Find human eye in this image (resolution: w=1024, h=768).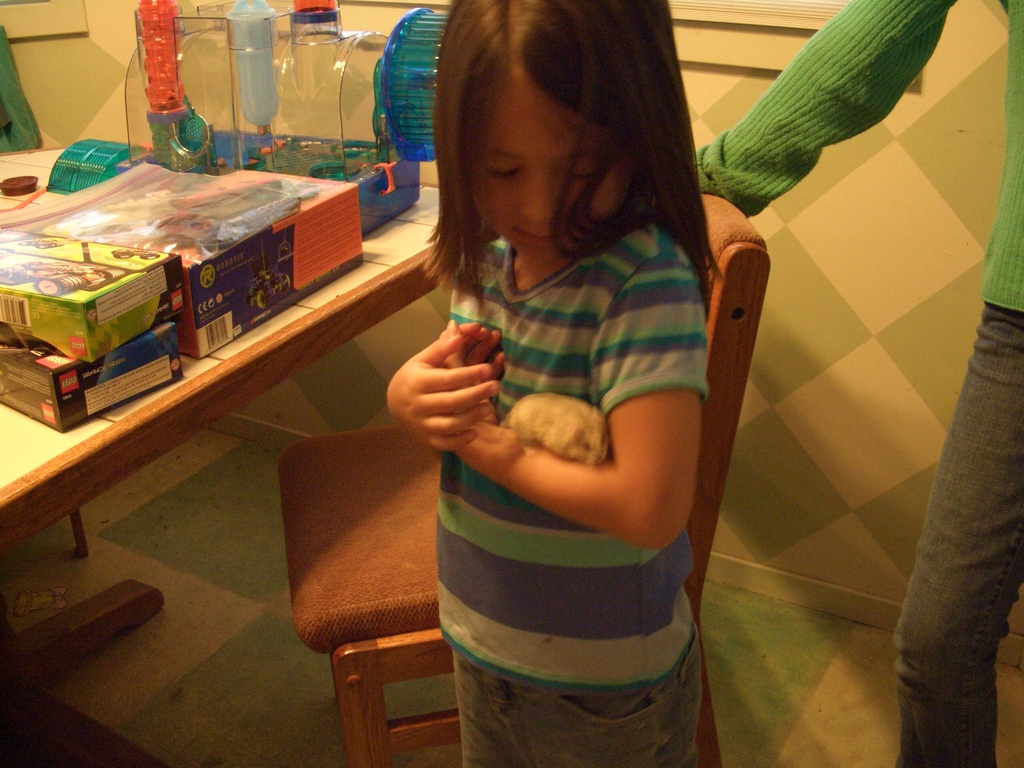
{"left": 562, "top": 160, "right": 613, "bottom": 185}.
